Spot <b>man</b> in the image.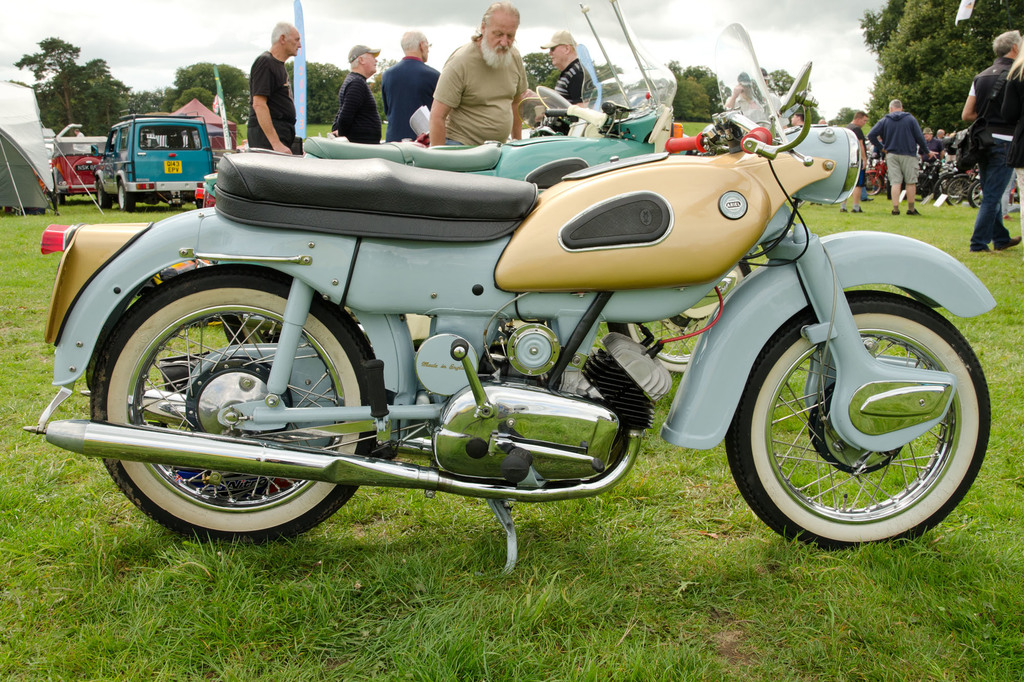
<b>man</b> found at detection(430, 0, 523, 147).
